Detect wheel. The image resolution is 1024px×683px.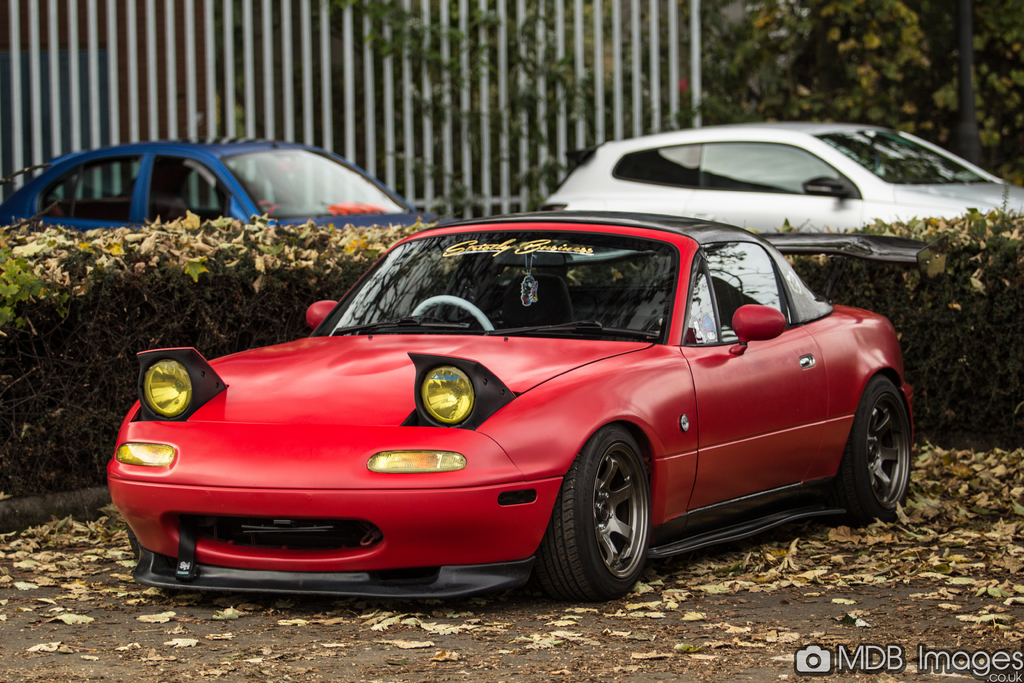
(408,293,499,331).
